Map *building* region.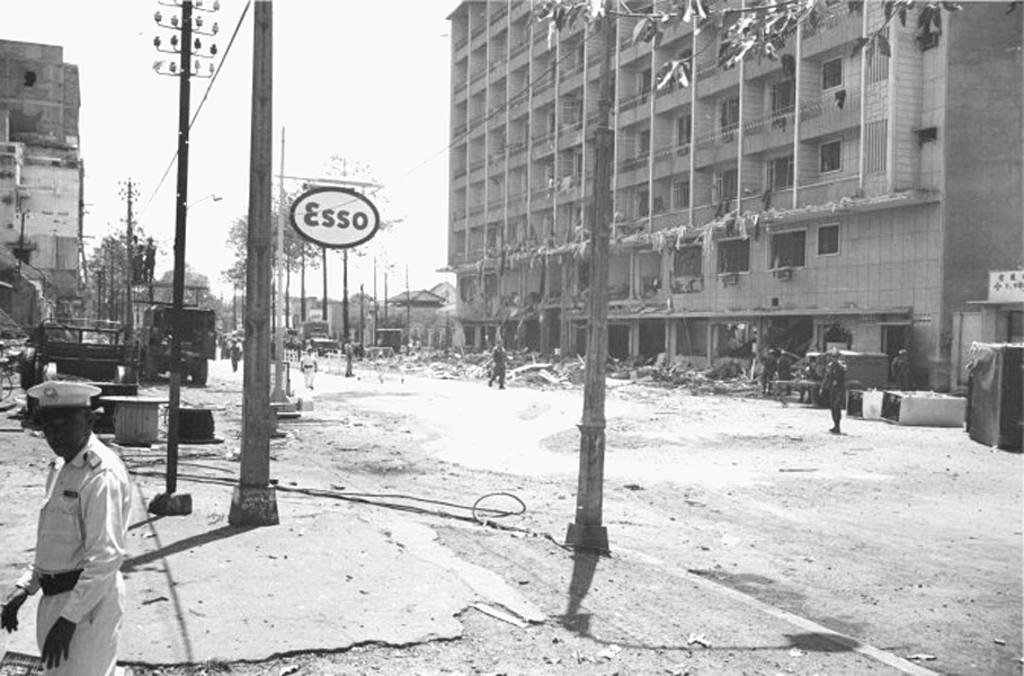
Mapped to <region>431, 0, 1023, 393</region>.
